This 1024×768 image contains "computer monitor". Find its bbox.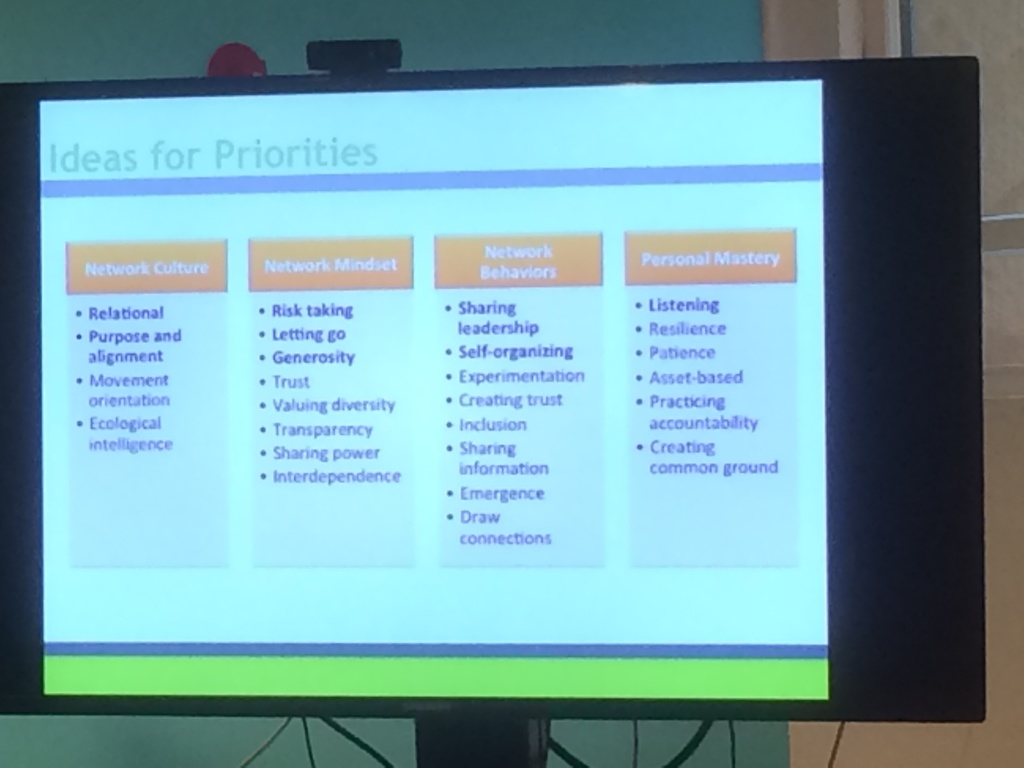
{"left": 0, "top": 8, "right": 986, "bottom": 767}.
